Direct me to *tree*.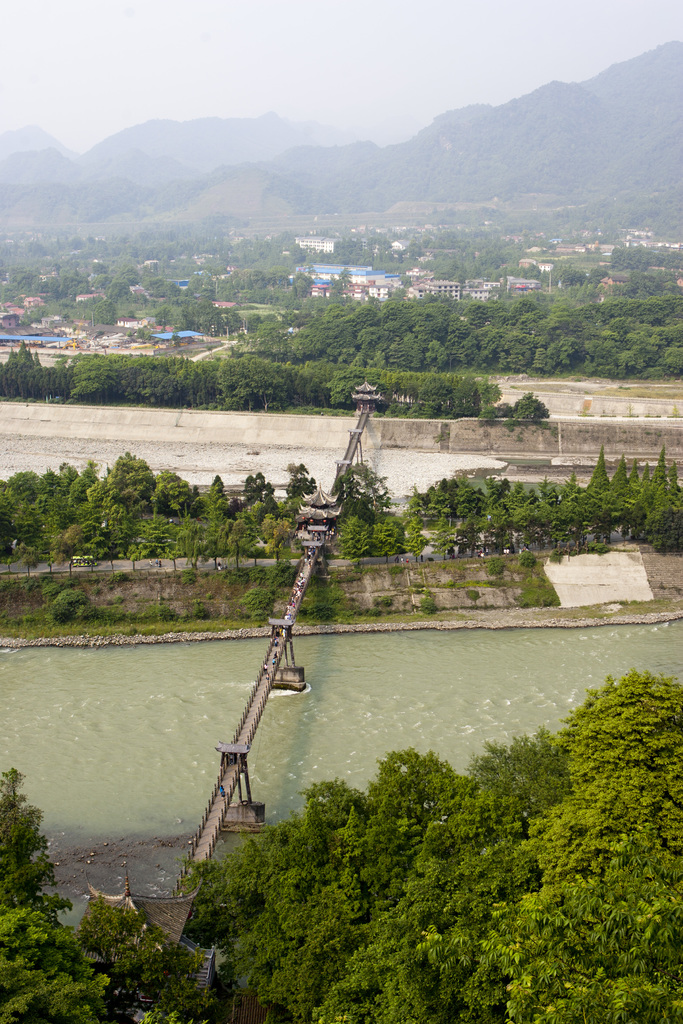
Direction: (274,360,295,402).
